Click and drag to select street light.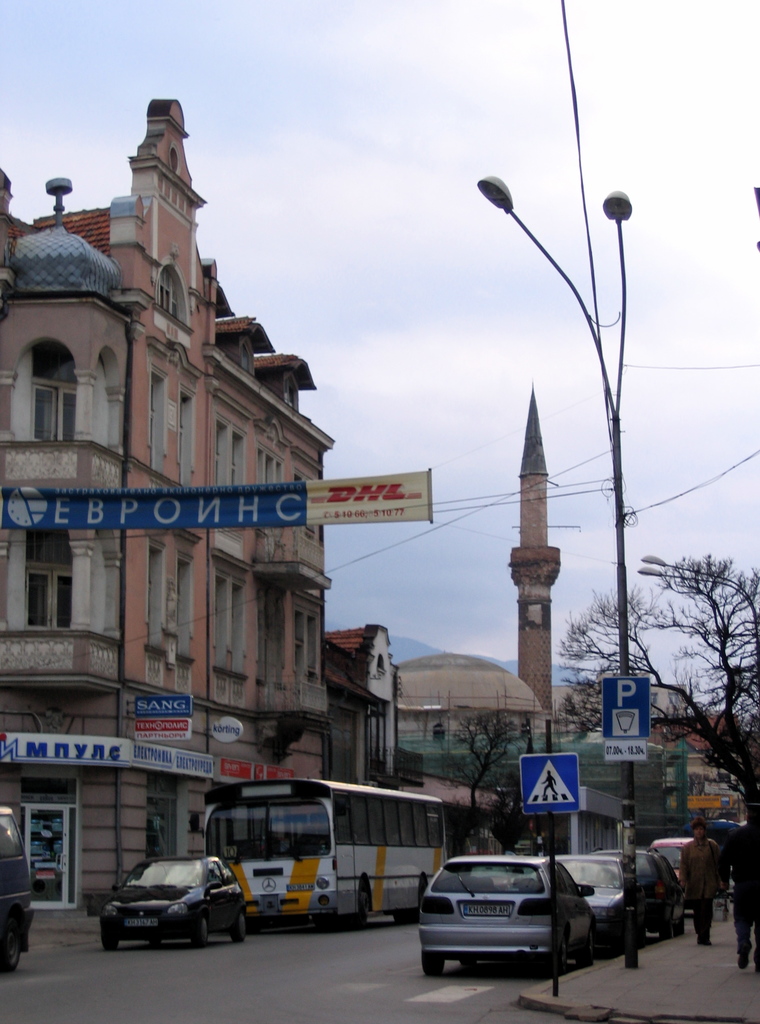
Selection: x1=471, y1=175, x2=638, y2=967.
